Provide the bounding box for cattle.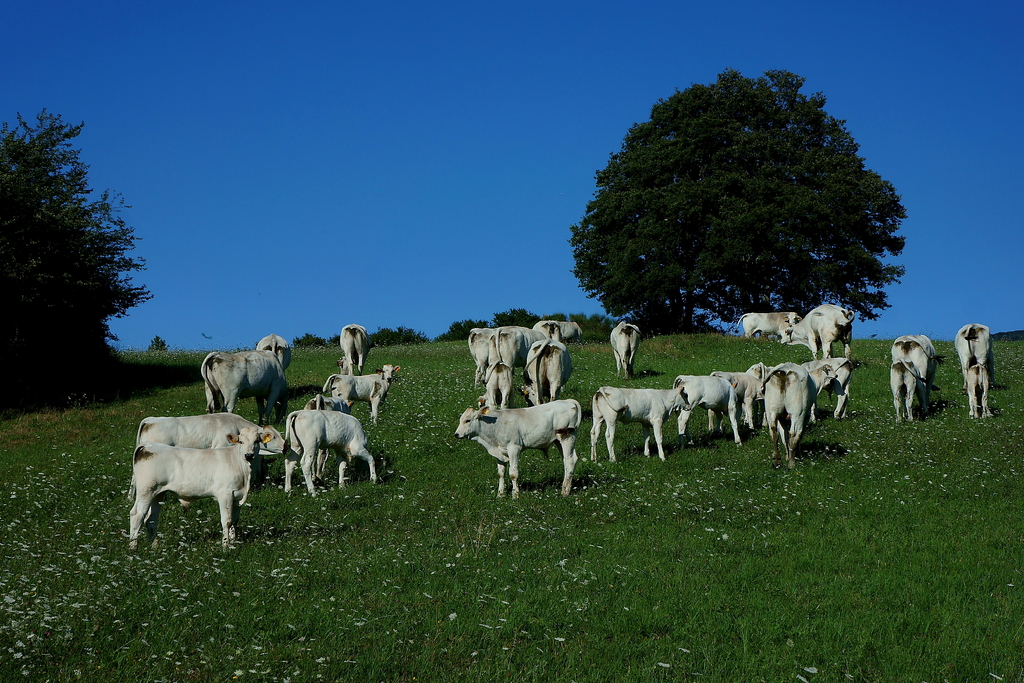
BBox(890, 331, 940, 410).
